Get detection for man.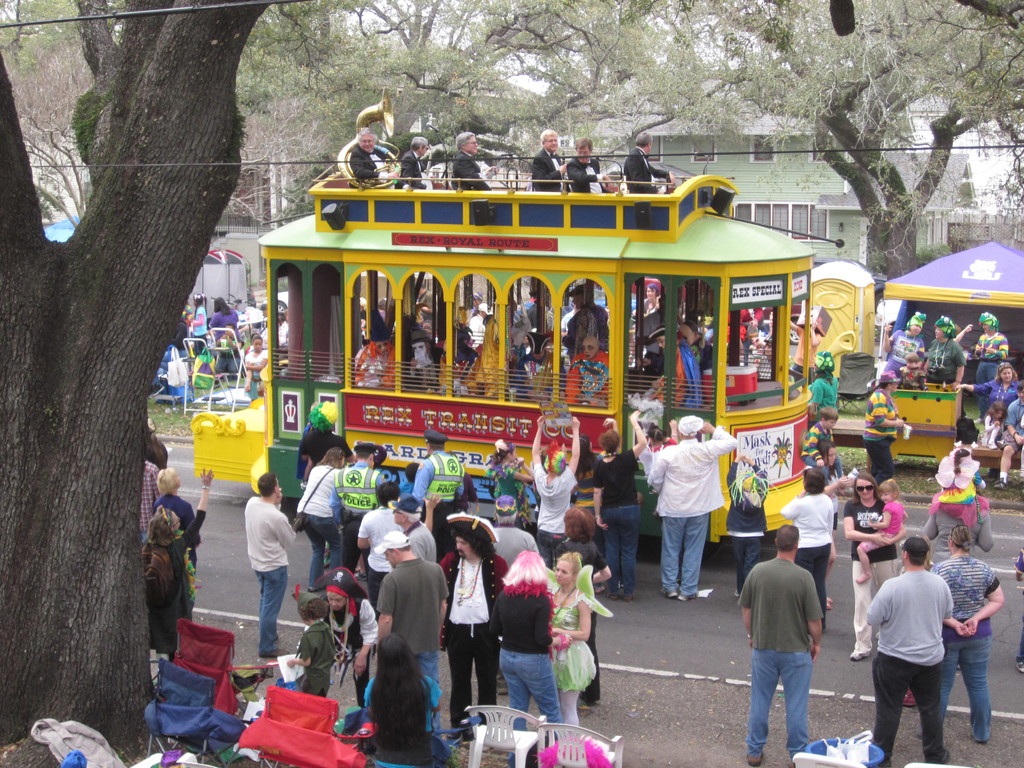
Detection: 652,408,739,600.
